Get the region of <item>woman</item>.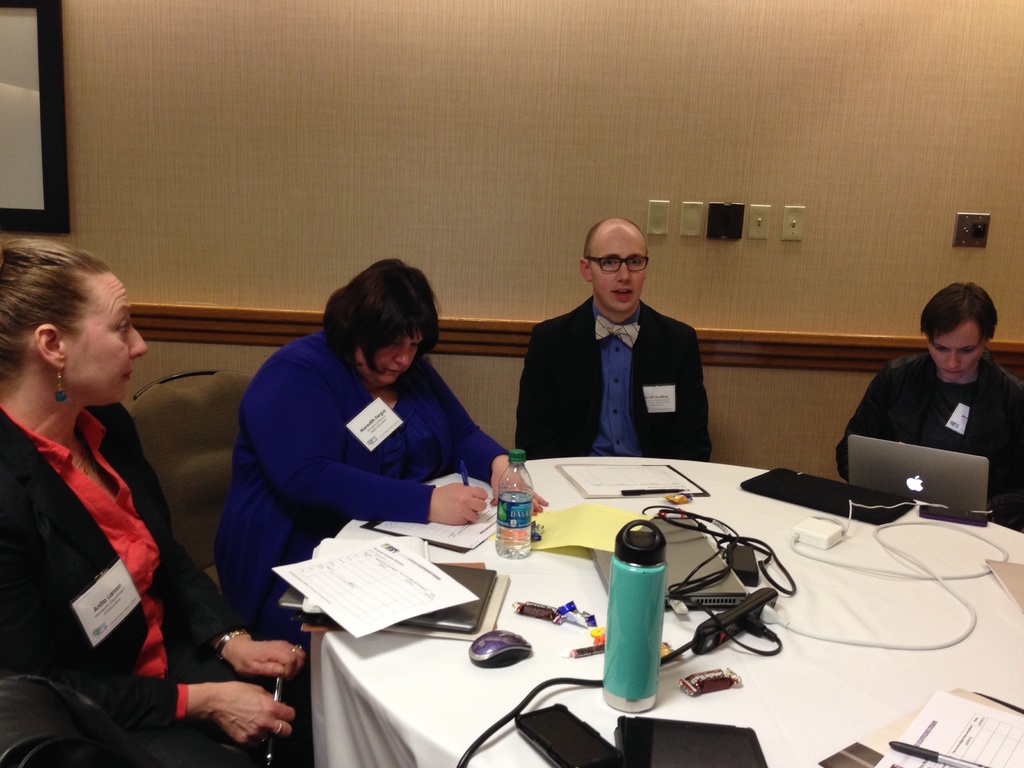
bbox=(0, 238, 303, 767).
